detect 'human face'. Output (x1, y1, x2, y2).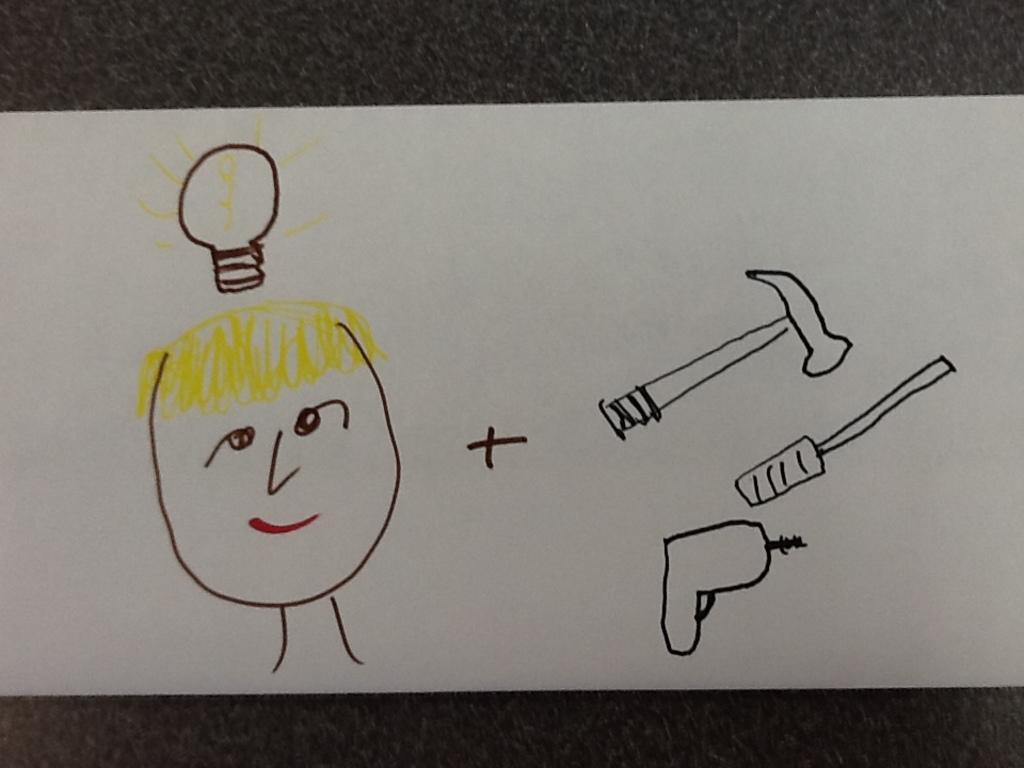
(153, 365, 400, 608).
